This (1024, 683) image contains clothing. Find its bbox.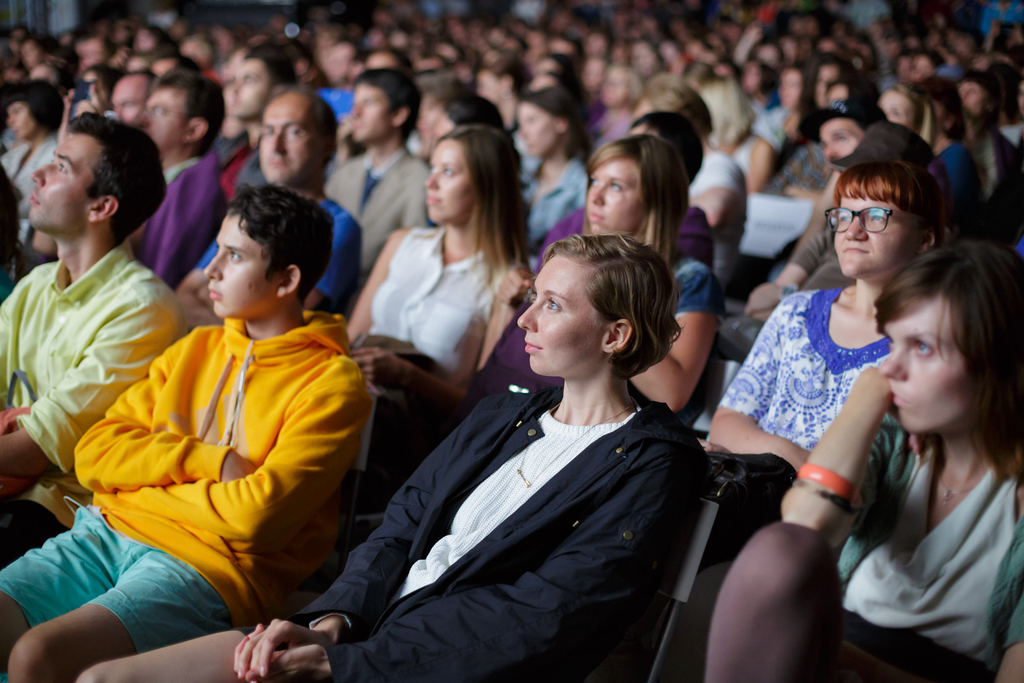
194, 190, 364, 318.
